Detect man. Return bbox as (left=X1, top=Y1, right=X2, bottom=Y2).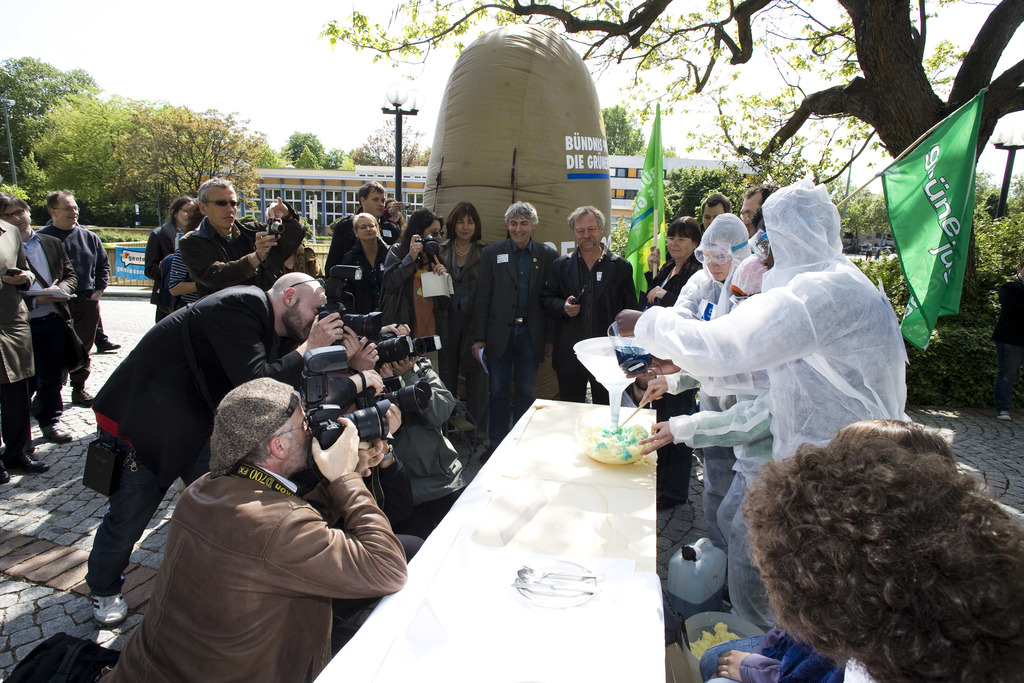
(left=479, top=199, right=564, bottom=429).
